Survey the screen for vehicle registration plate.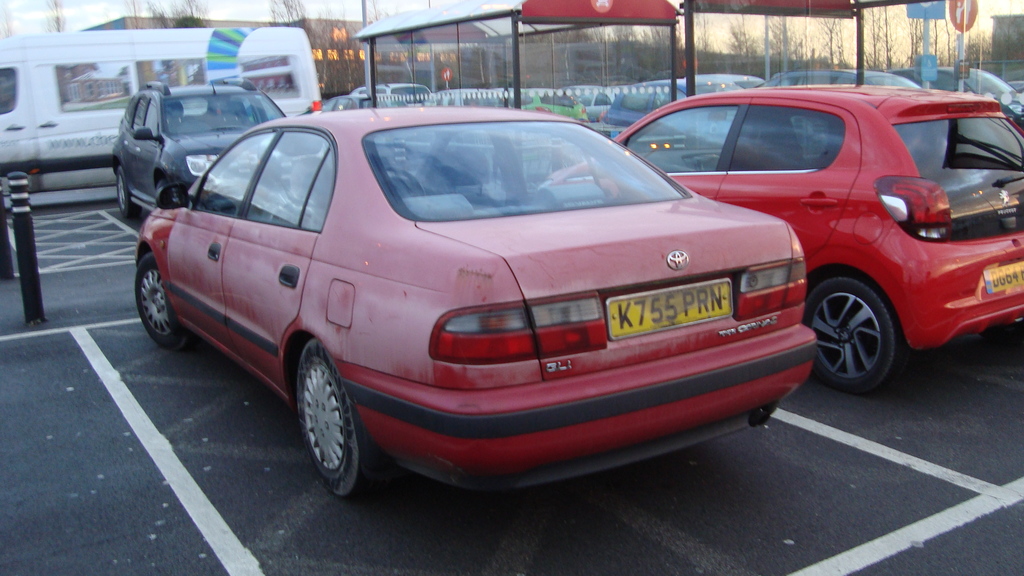
Survey found: bbox(609, 280, 733, 342).
